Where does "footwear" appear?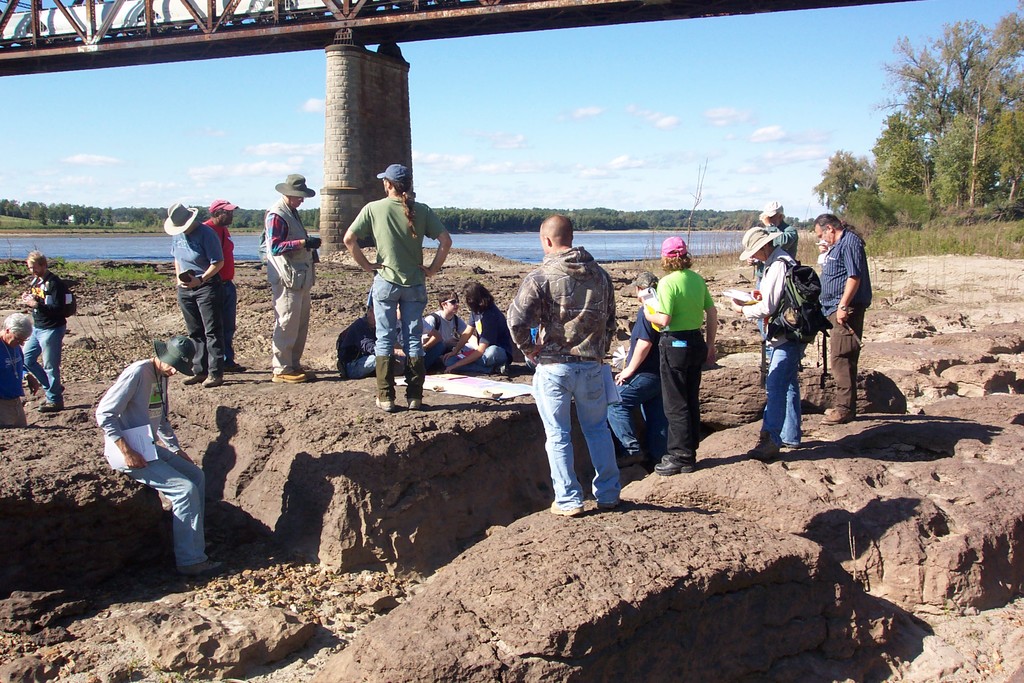
Appears at box=[202, 375, 220, 388].
